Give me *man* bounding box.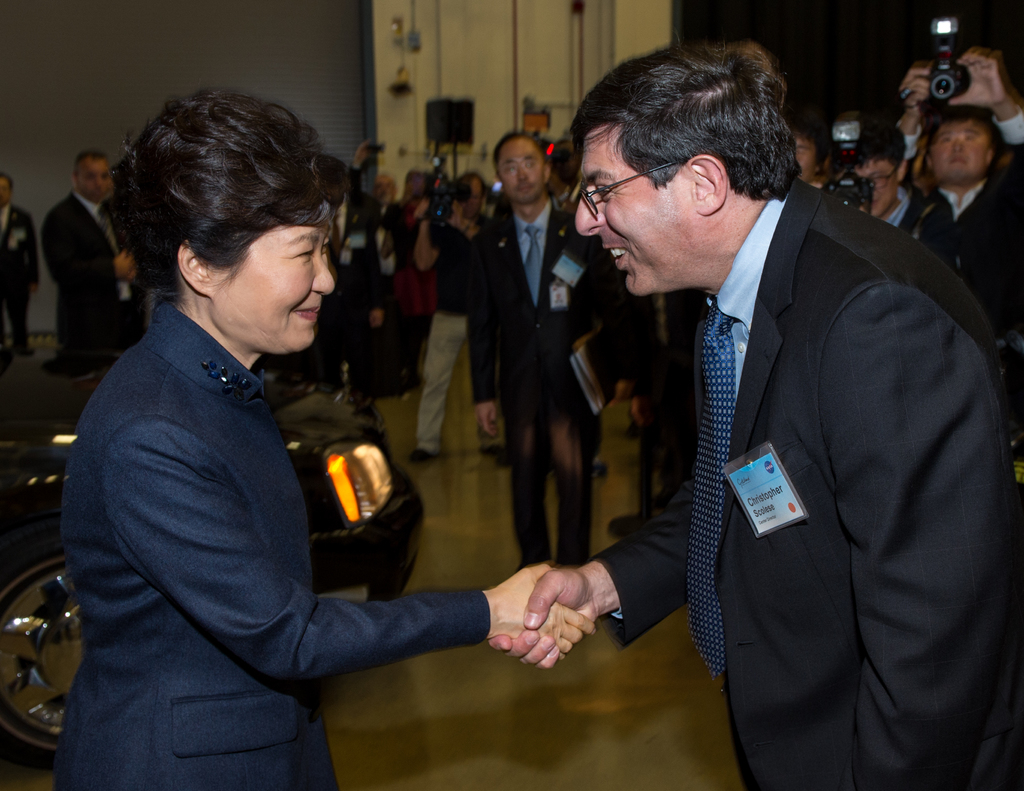
[left=844, top=126, right=923, bottom=247].
